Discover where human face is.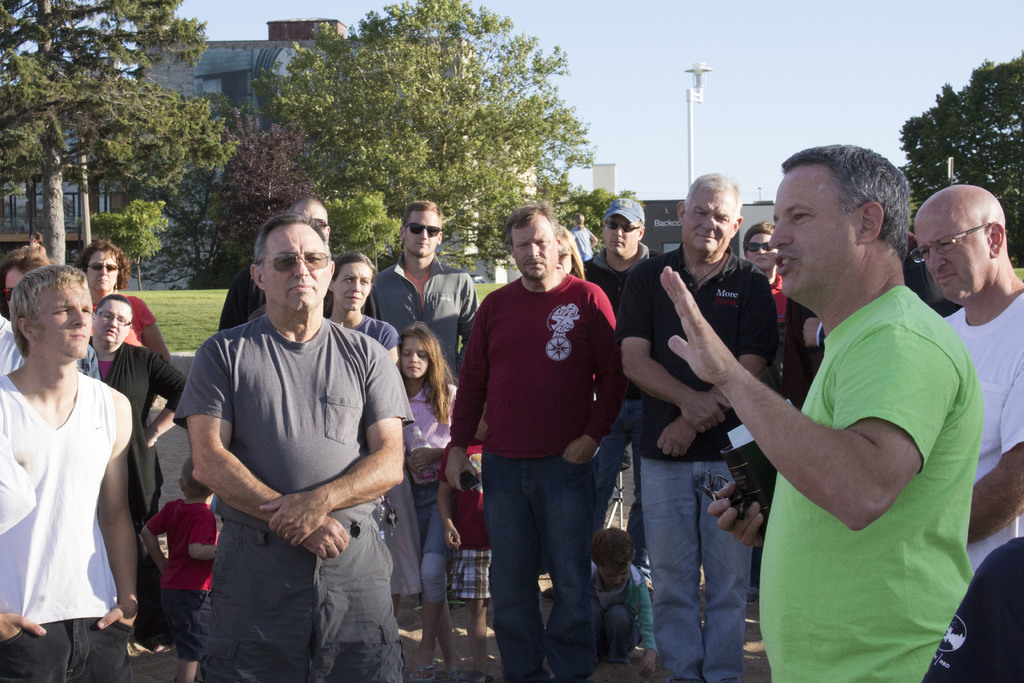
Discovered at l=32, t=278, r=100, b=360.
